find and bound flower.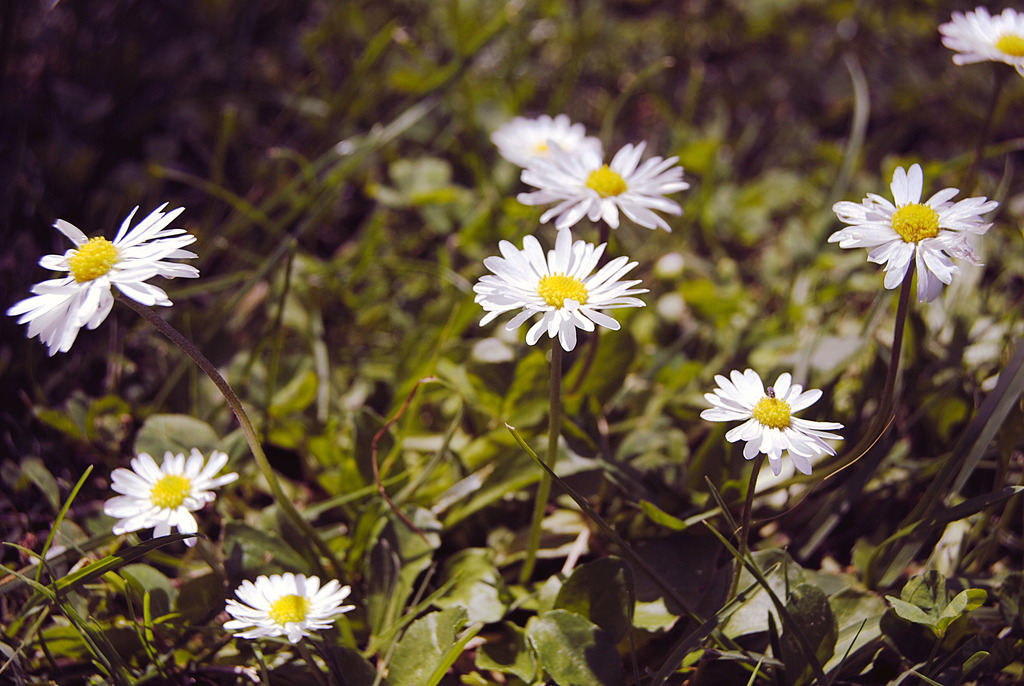
Bound: <box>468,222,650,352</box>.
